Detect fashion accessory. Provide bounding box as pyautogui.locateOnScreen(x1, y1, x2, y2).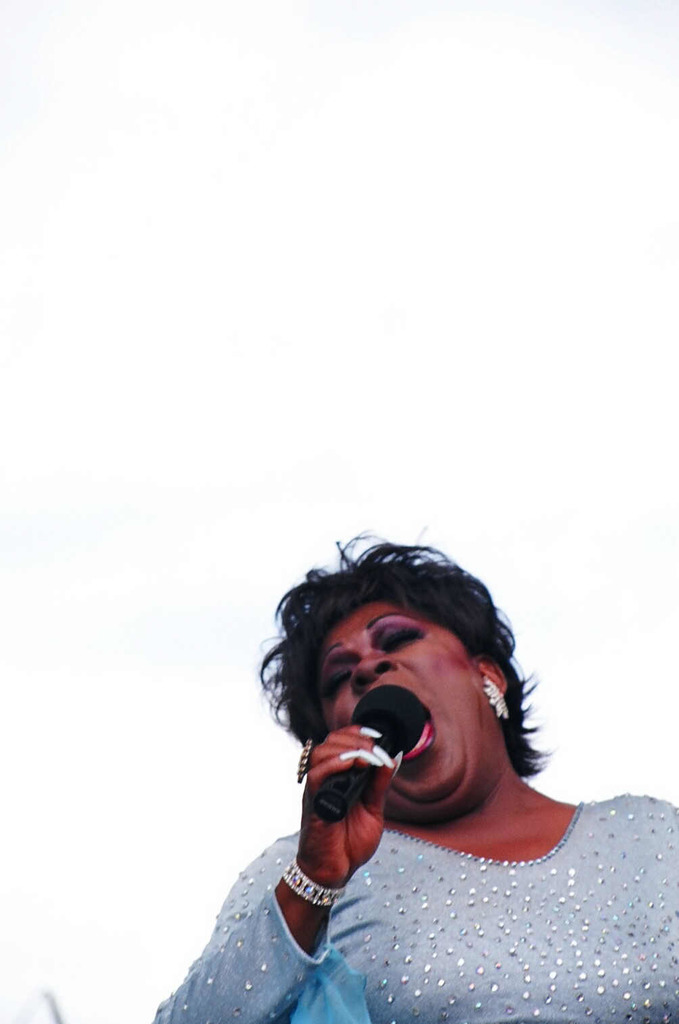
pyautogui.locateOnScreen(279, 857, 348, 906).
